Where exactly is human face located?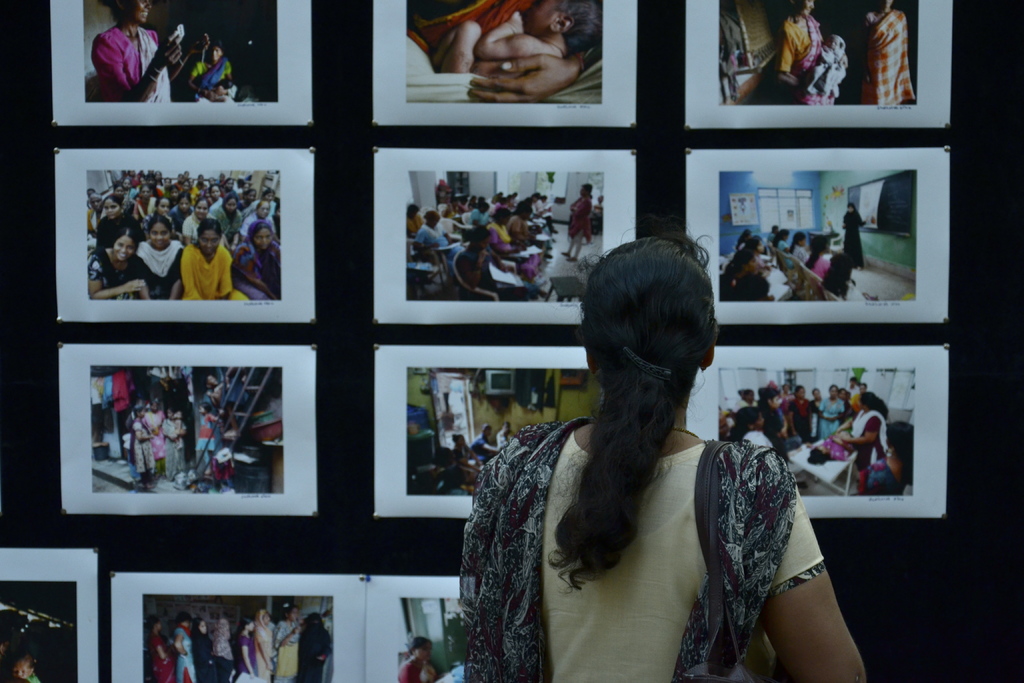
Its bounding box is (128, 0, 152, 26).
